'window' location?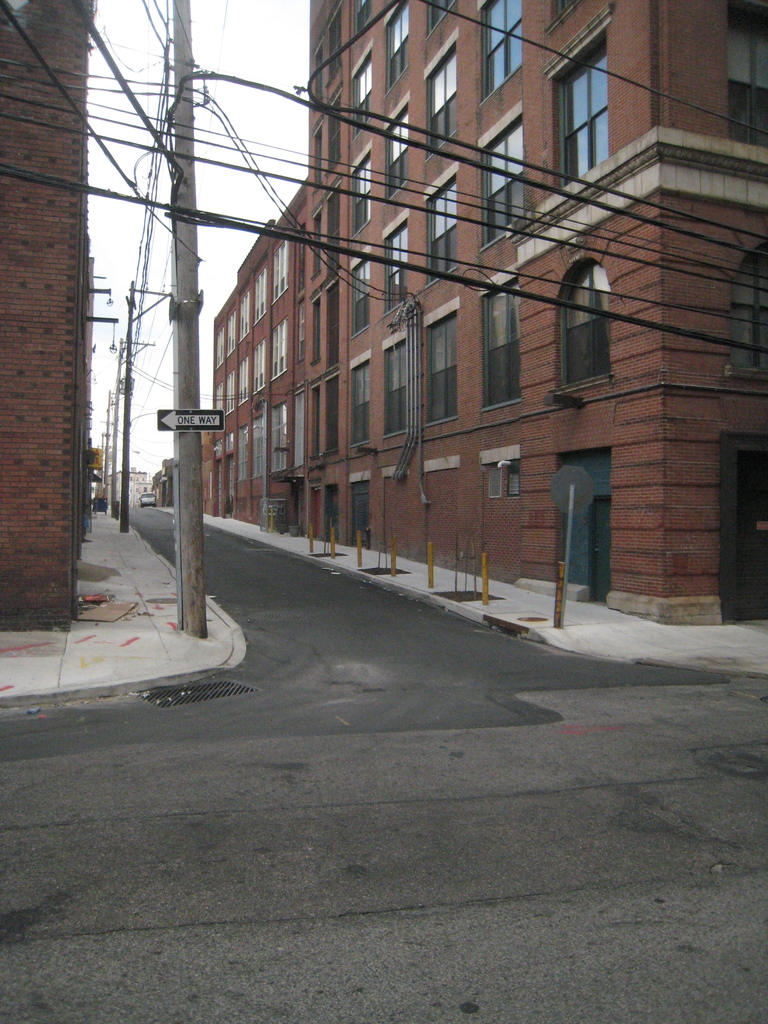
{"left": 316, "top": 132, "right": 319, "bottom": 180}
